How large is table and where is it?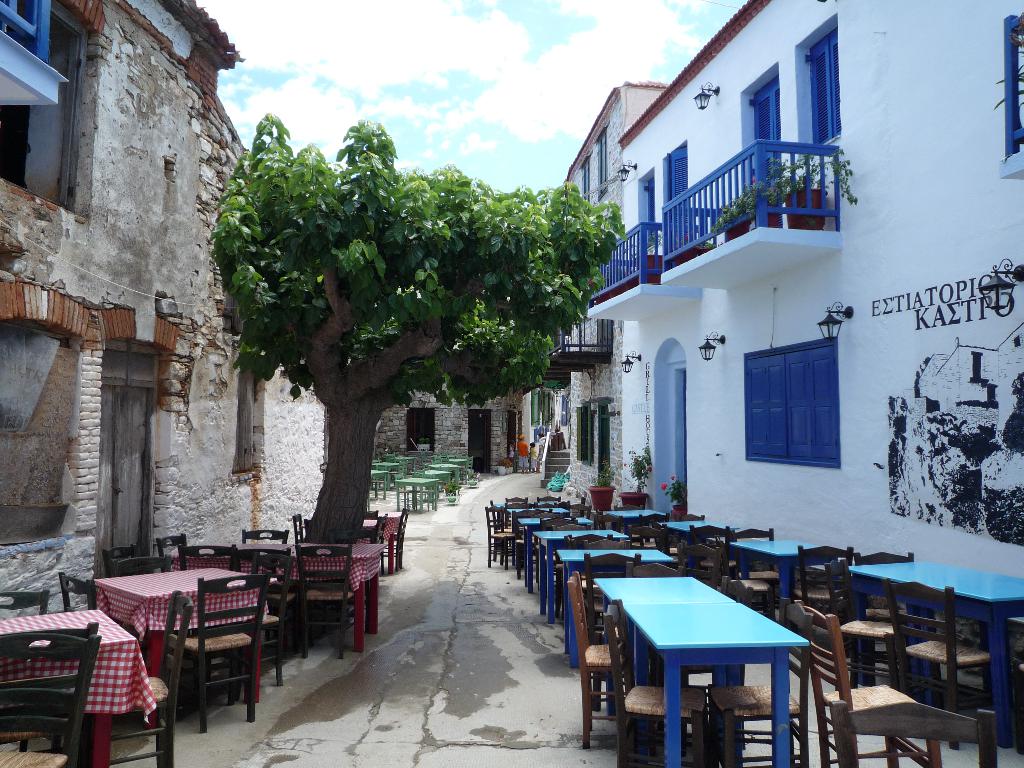
Bounding box: (x1=454, y1=457, x2=467, y2=463).
